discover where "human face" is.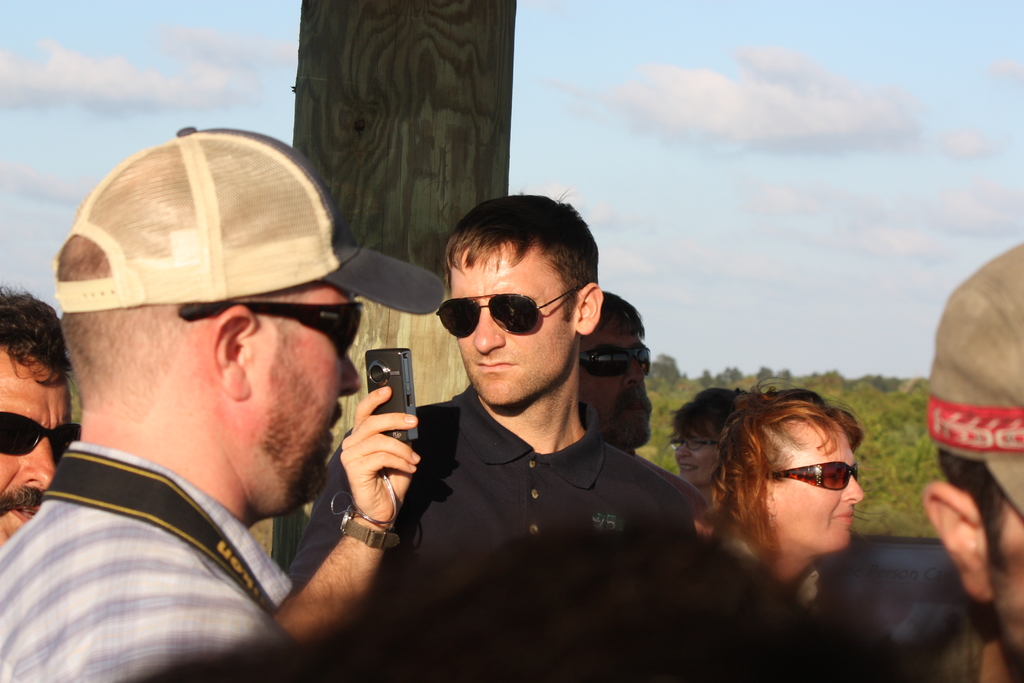
Discovered at bbox=(673, 427, 721, 486).
